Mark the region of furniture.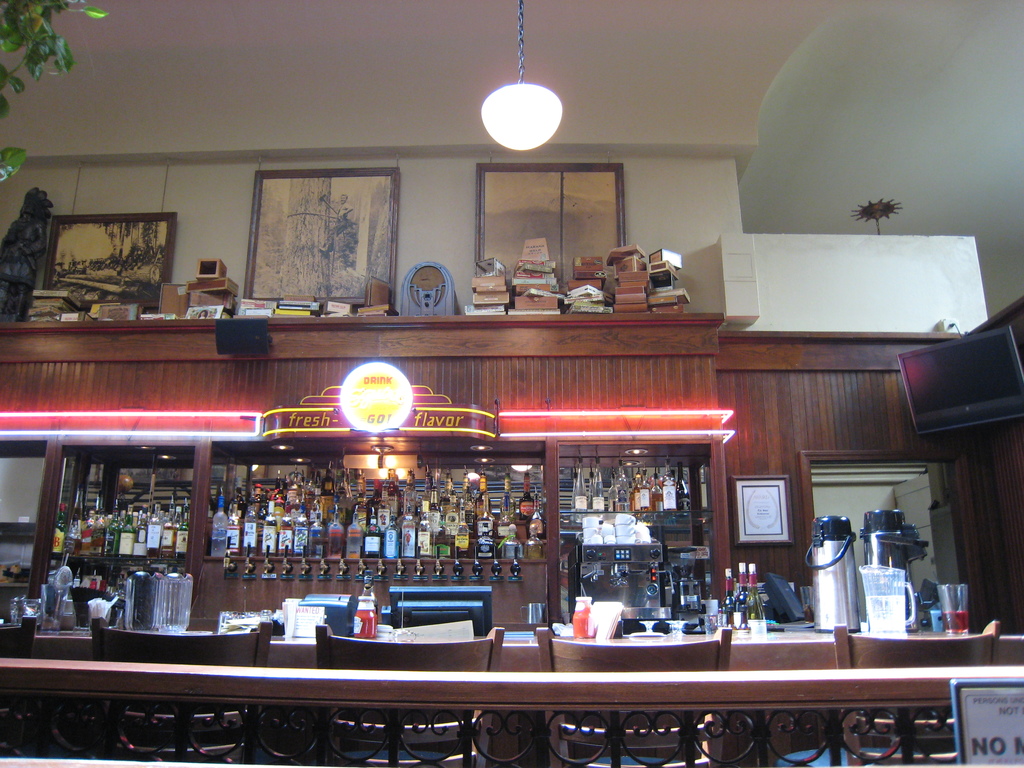
Region: bbox=(0, 617, 38, 756).
